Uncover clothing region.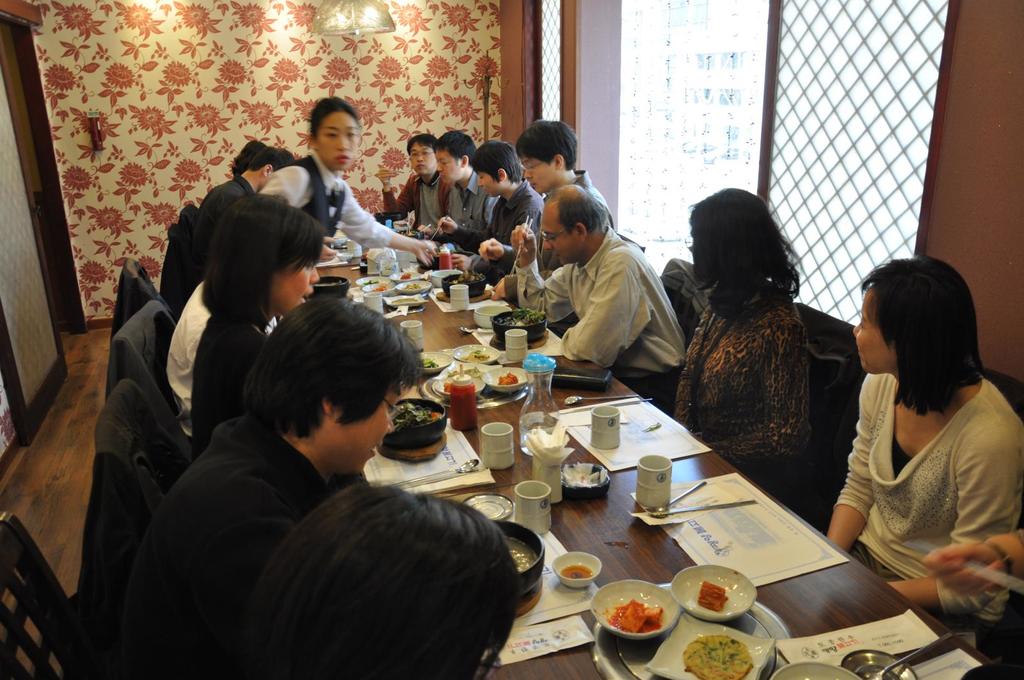
Uncovered: (left=382, top=172, right=455, bottom=226).
